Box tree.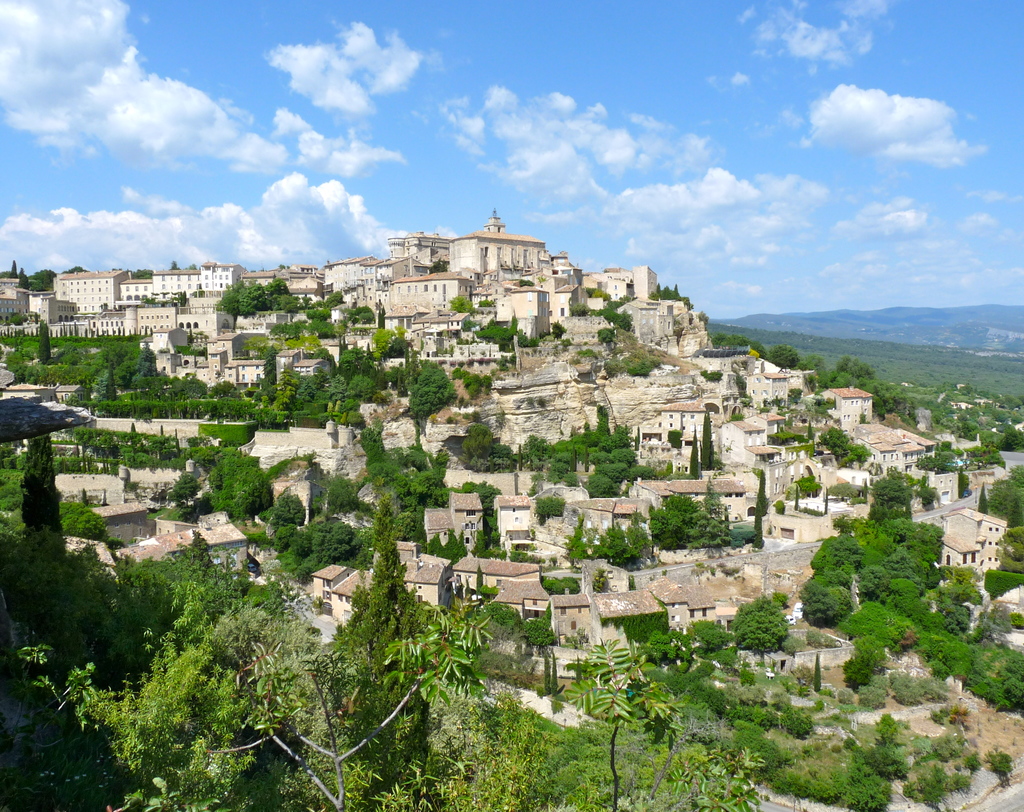
[x1=838, y1=519, x2=954, y2=595].
